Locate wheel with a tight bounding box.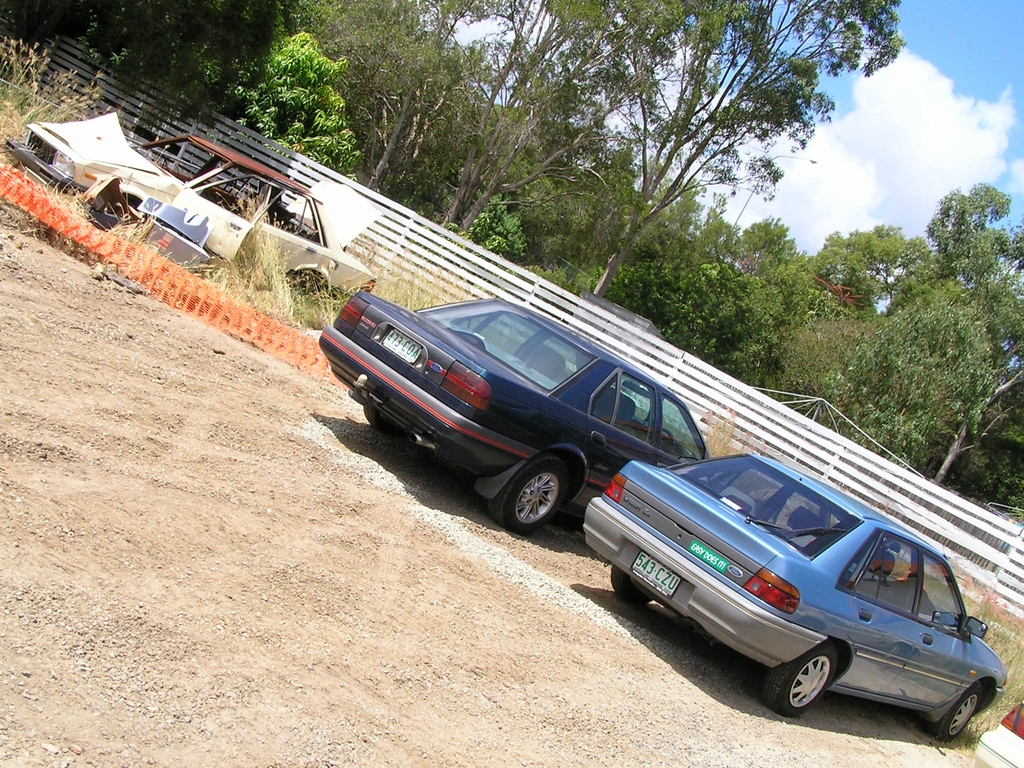
region(500, 460, 568, 535).
